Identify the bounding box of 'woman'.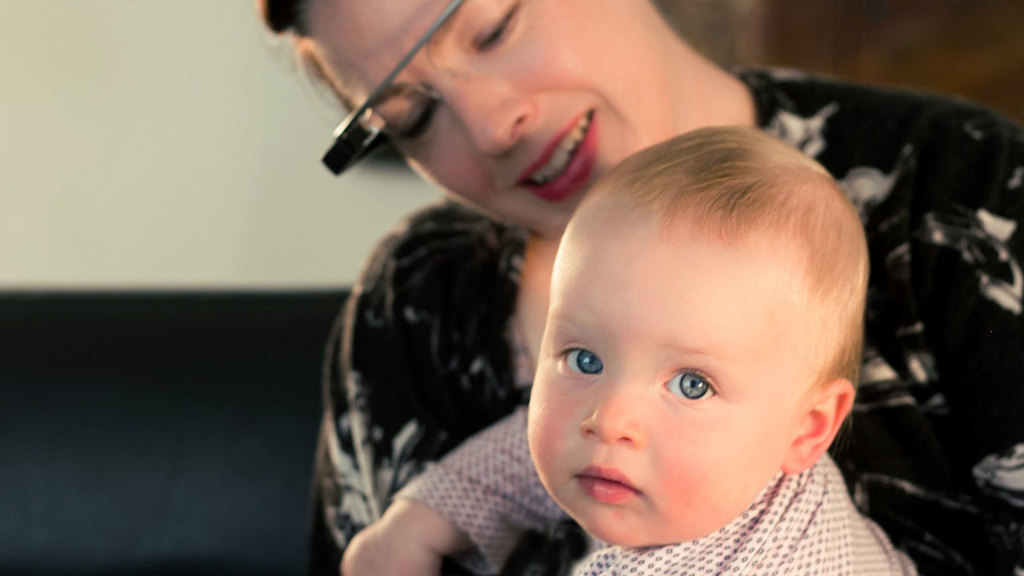
[310,0,1023,575].
